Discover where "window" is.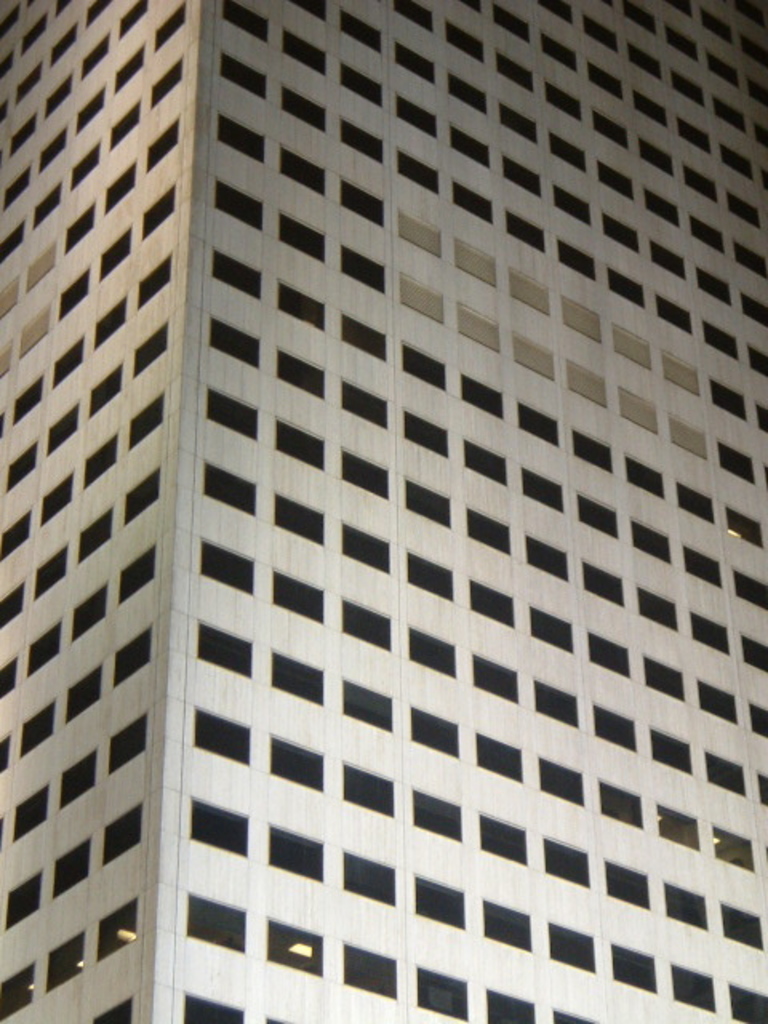
Discovered at locate(742, 630, 766, 675).
